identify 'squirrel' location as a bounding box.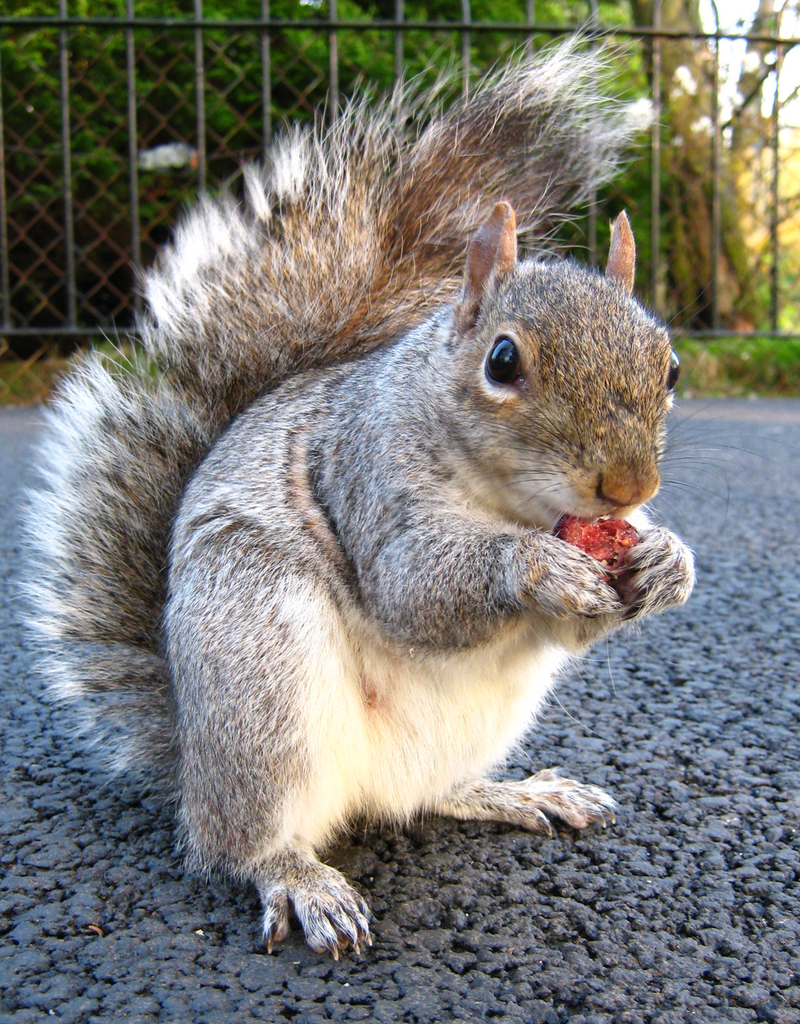
locate(19, 24, 703, 976).
